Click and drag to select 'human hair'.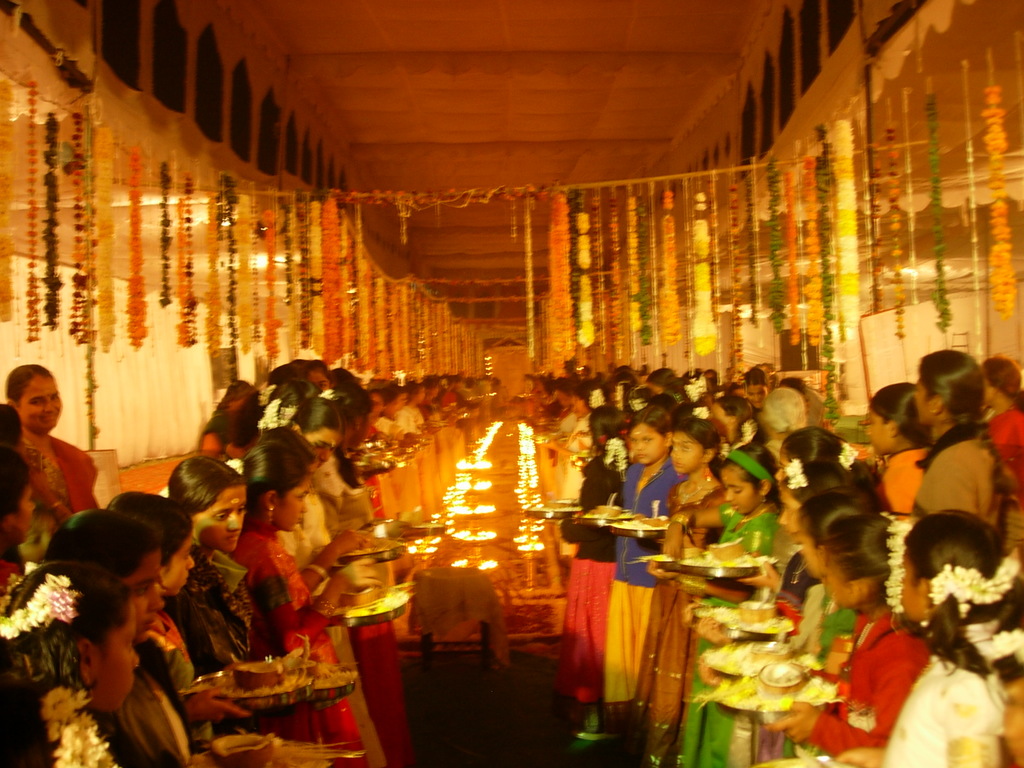
Selection: bbox(627, 403, 673, 442).
